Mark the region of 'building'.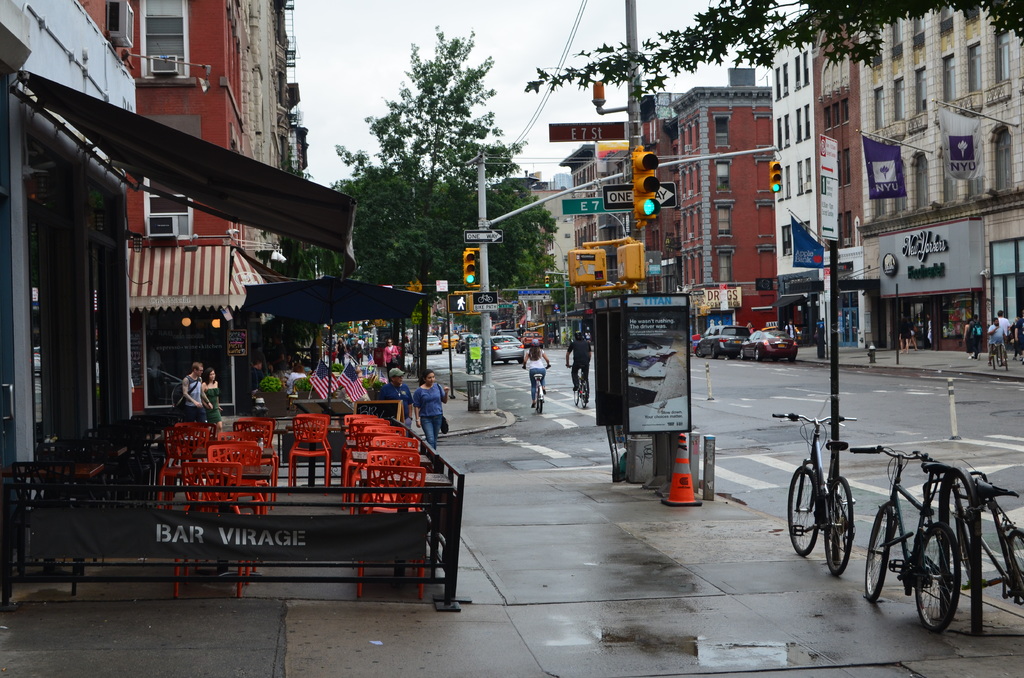
Region: detection(810, 24, 865, 319).
